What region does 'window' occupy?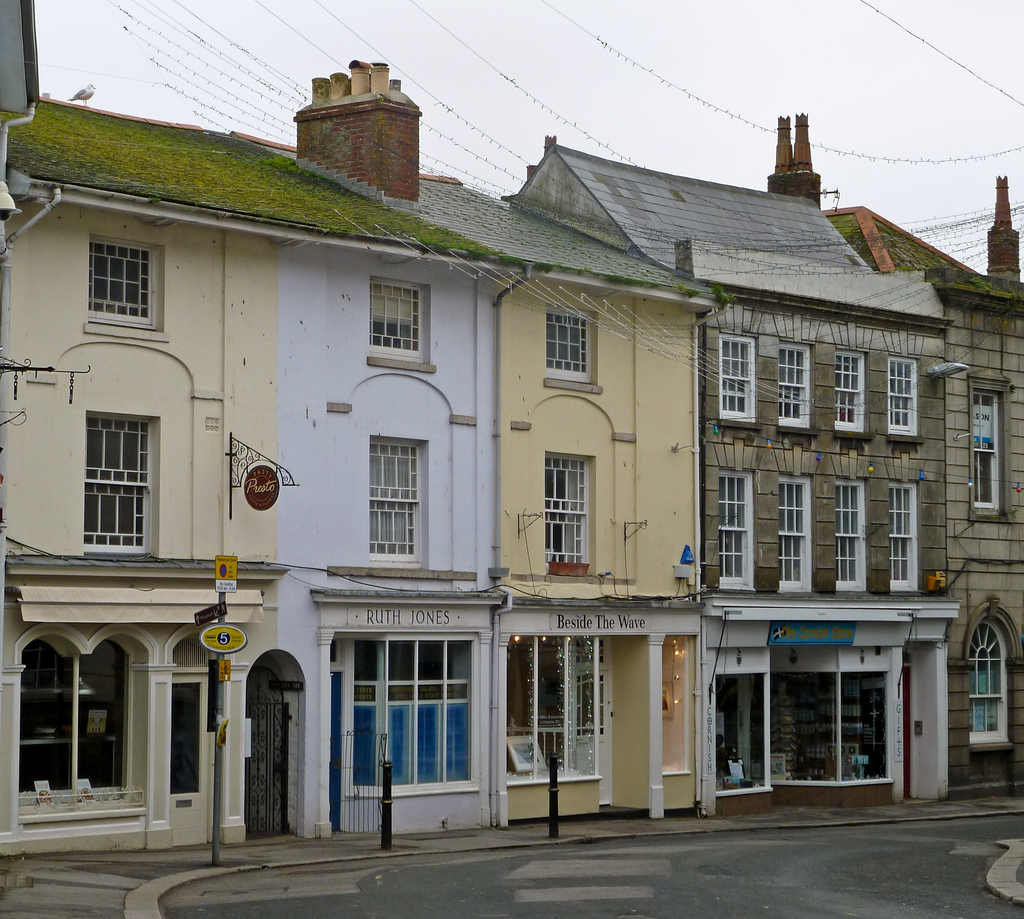
367/275/433/369.
